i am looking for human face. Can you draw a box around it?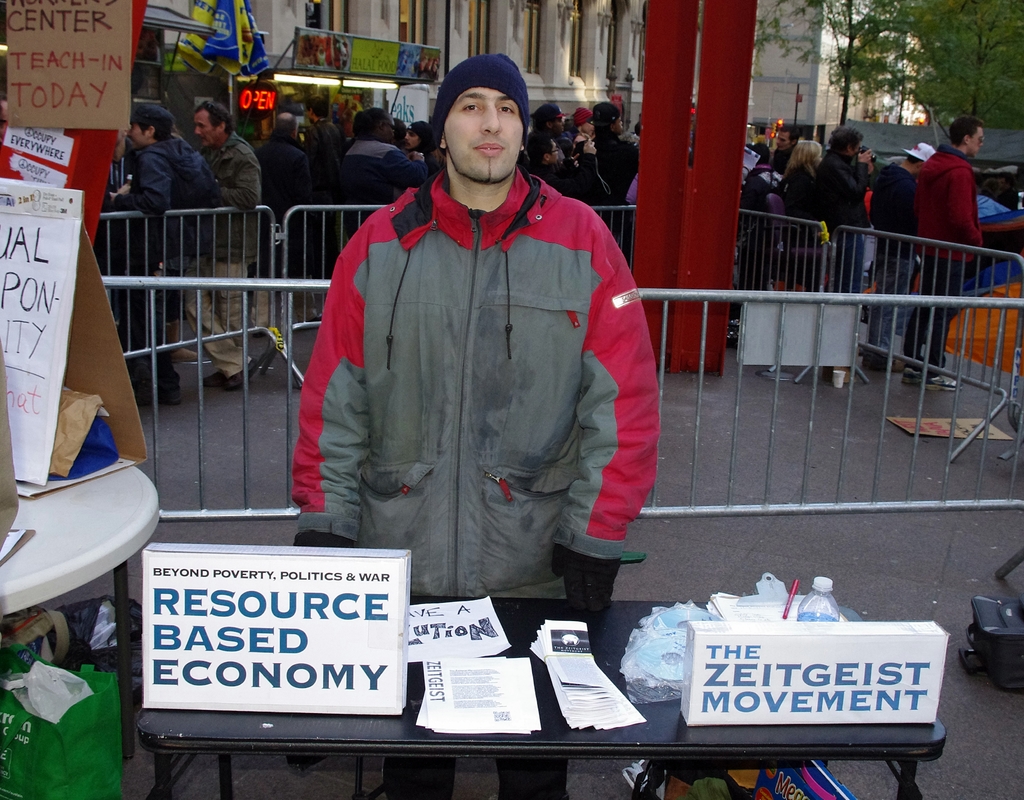
Sure, the bounding box is [302,104,312,125].
